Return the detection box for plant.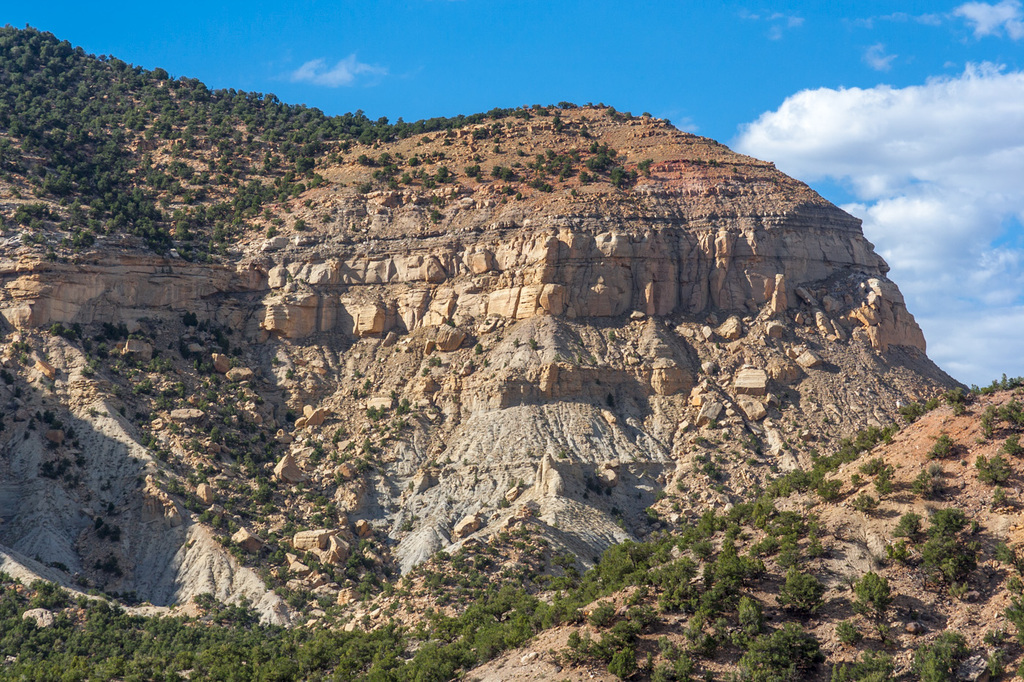
417/136/433/145.
